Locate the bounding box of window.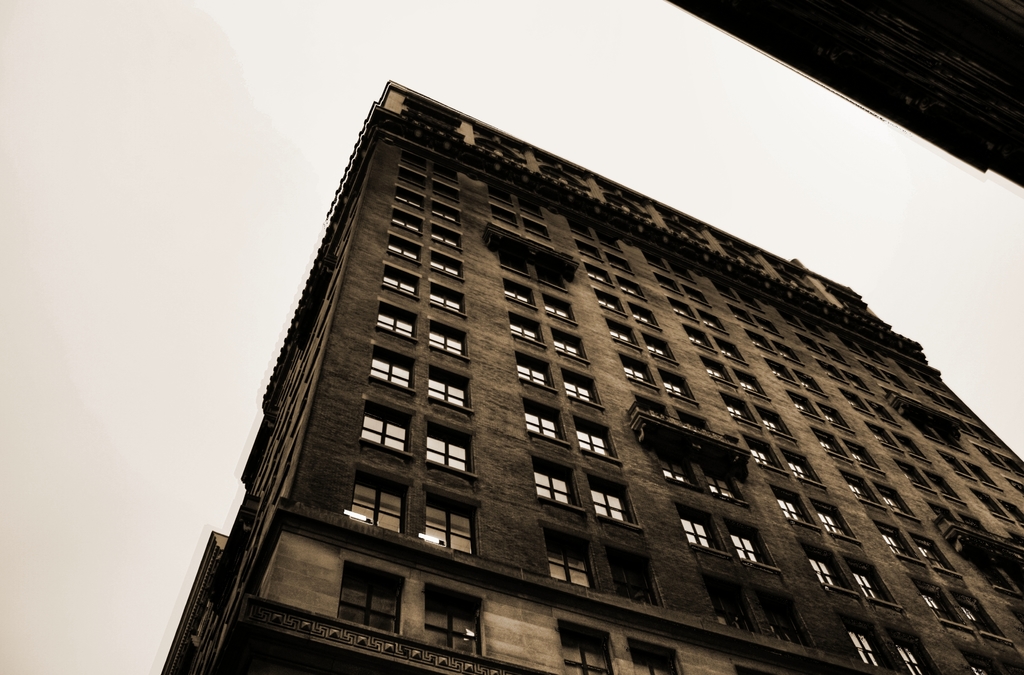
Bounding box: region(374, 353, 413, 383).
